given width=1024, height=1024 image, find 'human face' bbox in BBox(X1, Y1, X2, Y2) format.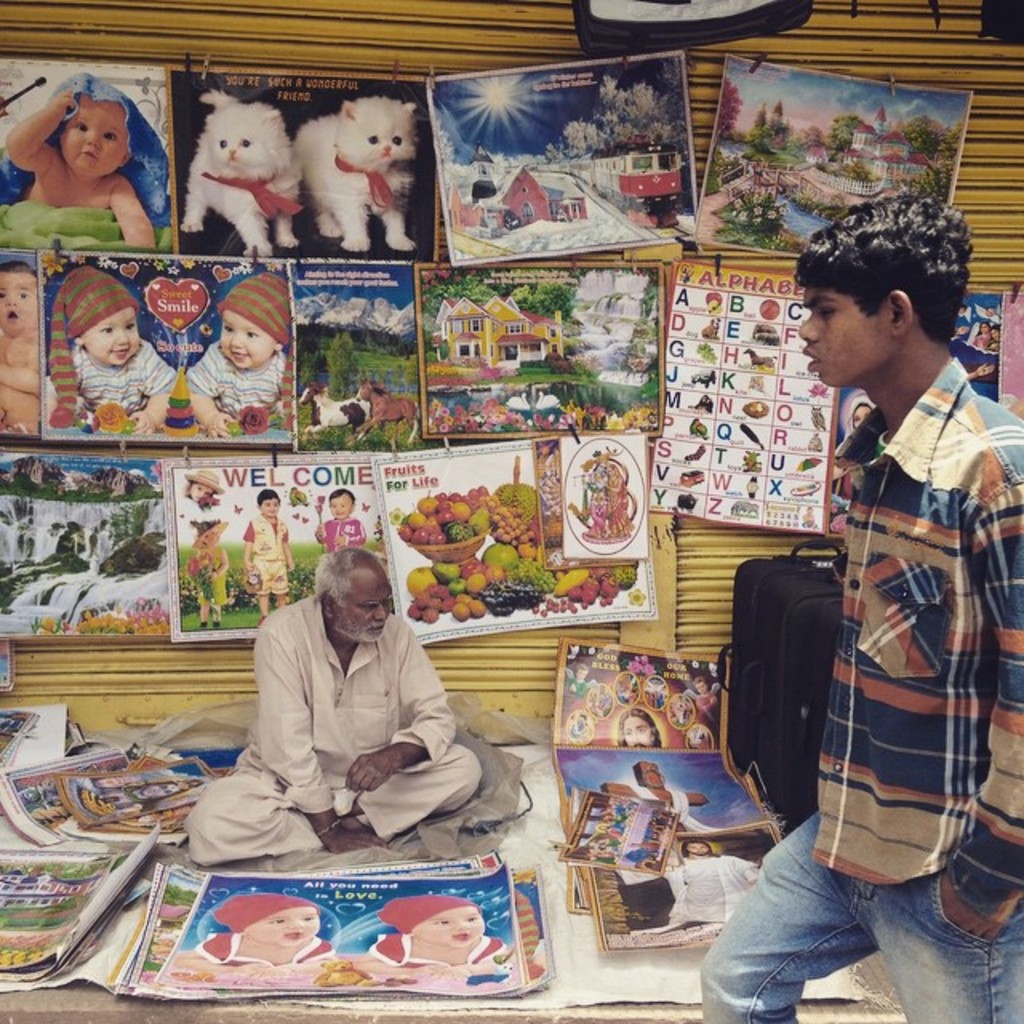
BBox(86, 309, 139, 368).
